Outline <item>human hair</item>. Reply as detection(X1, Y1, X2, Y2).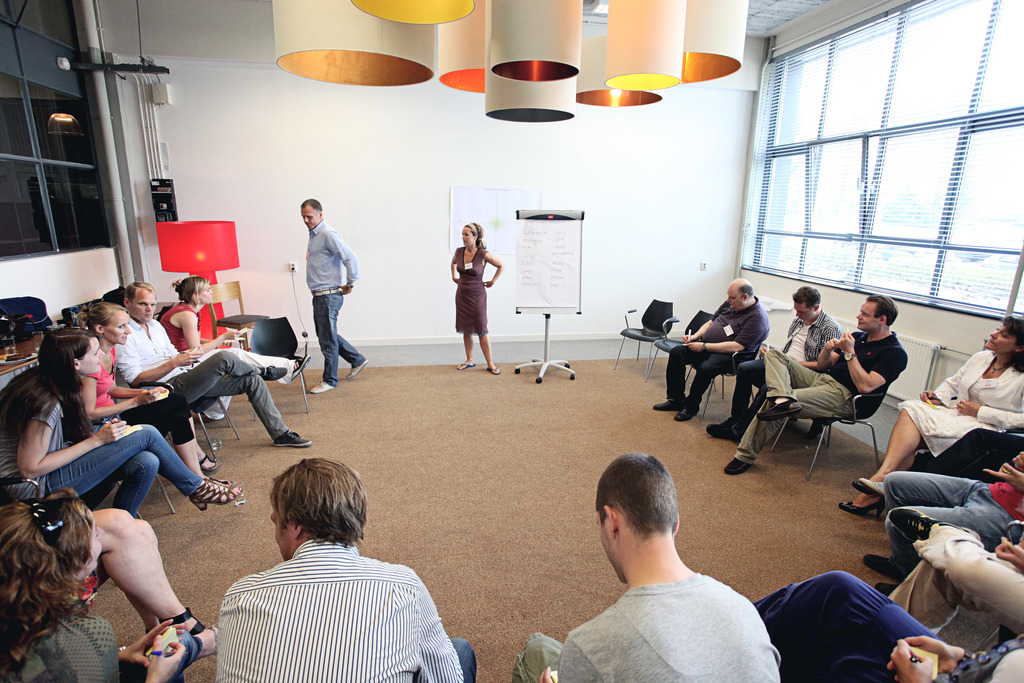
detection(794, 284, 823, 311).
